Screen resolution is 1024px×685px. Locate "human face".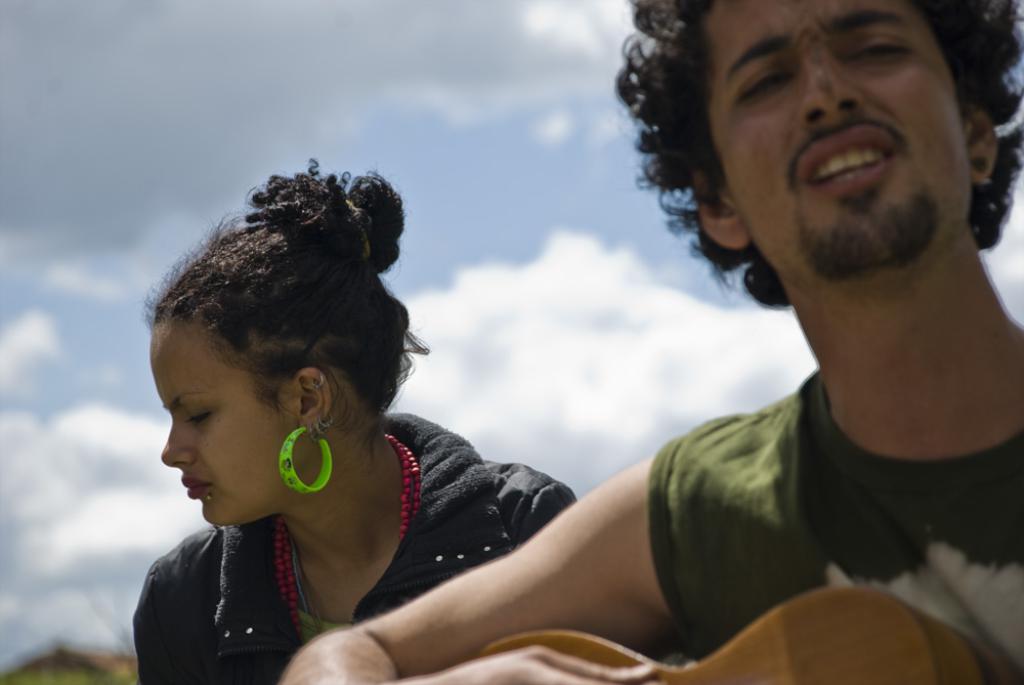
Rect(720, 11, 971, 279).
